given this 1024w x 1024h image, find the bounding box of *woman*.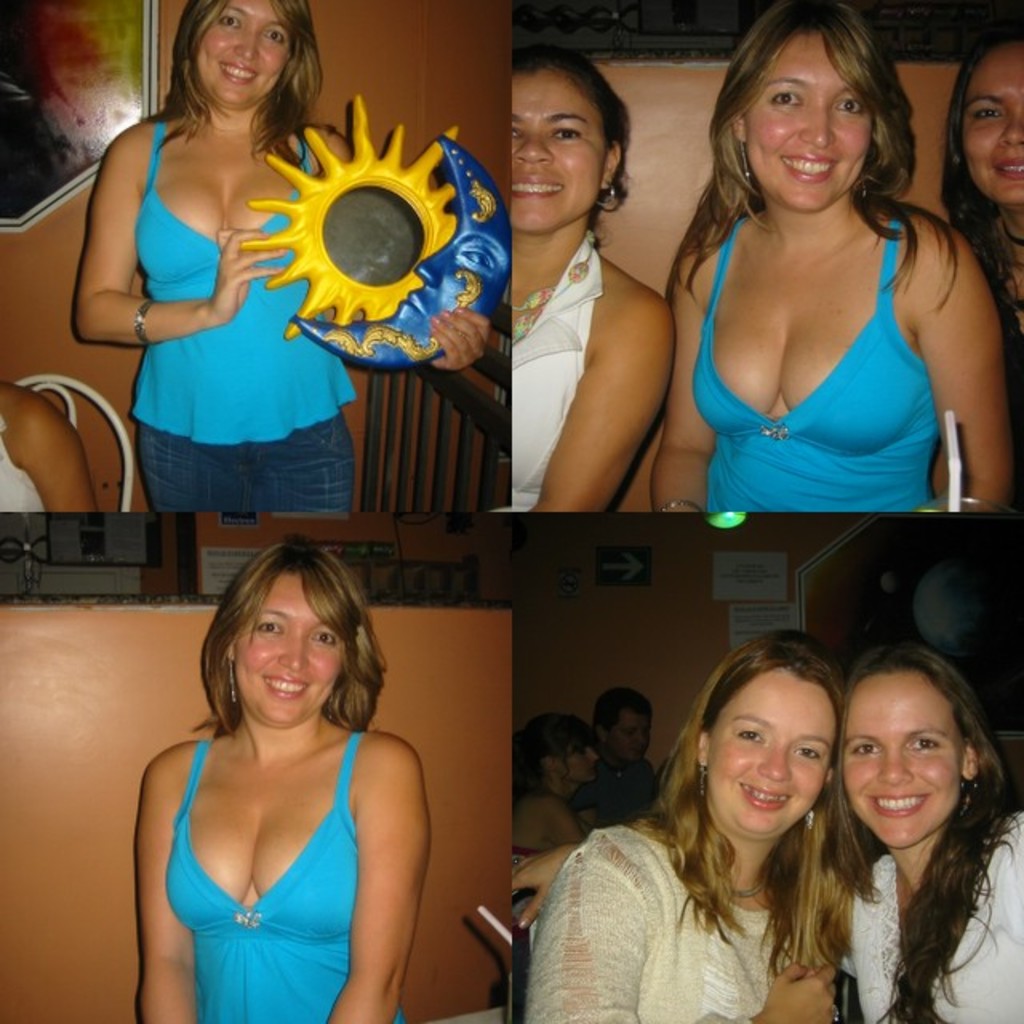
(933,21,1022,530).
